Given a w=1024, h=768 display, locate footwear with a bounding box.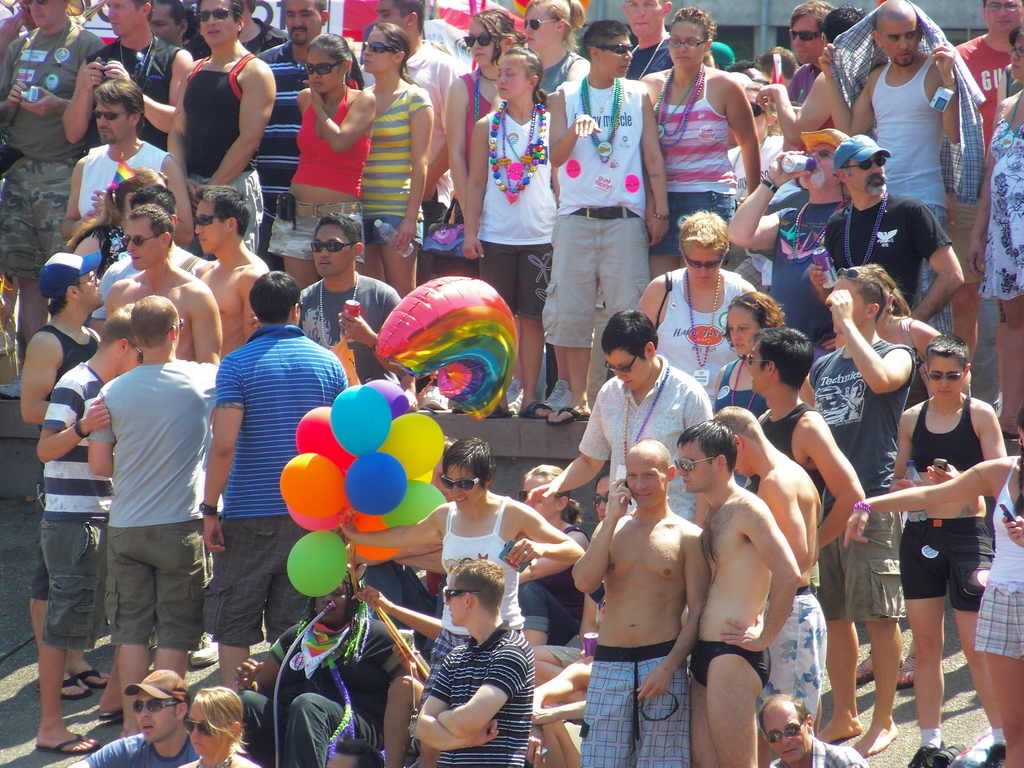
Located: 487, 410, 511, 420.
